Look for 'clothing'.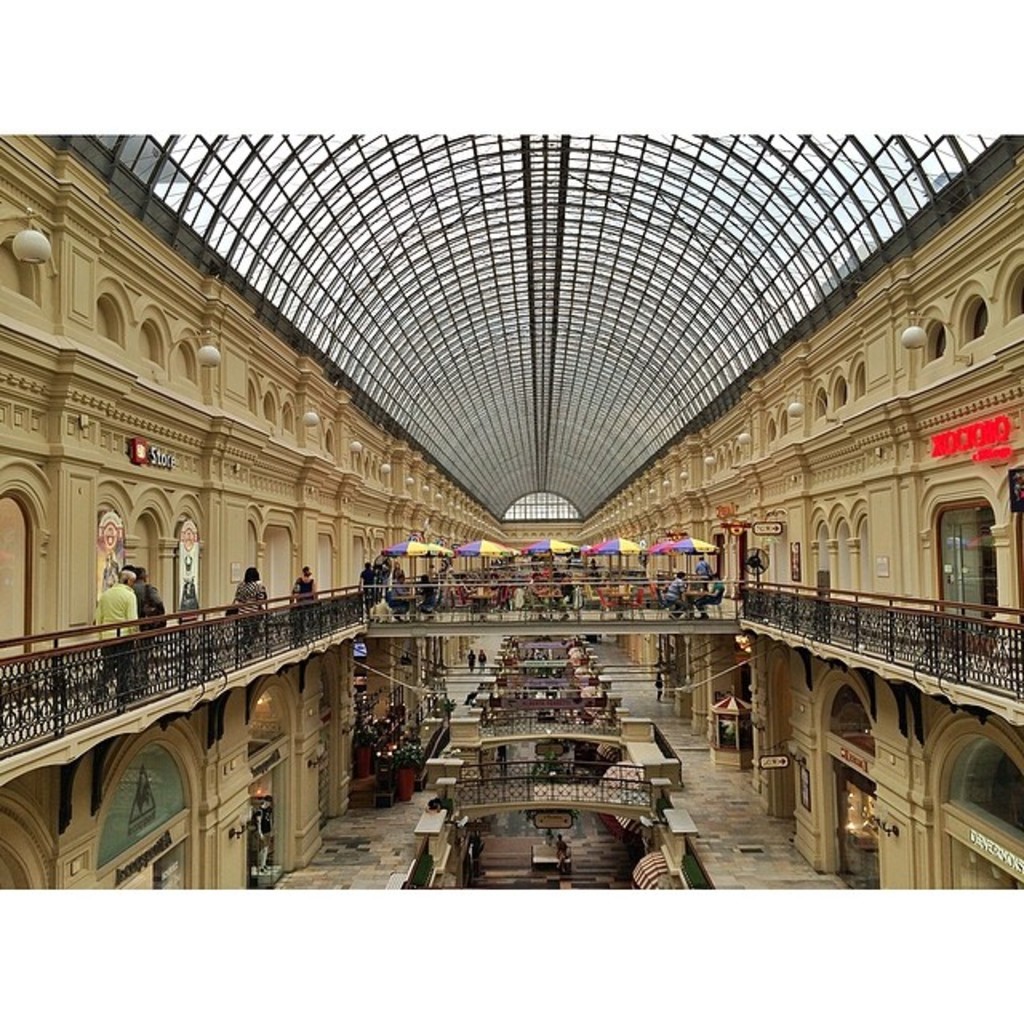
Found: 693/581/731/619.
